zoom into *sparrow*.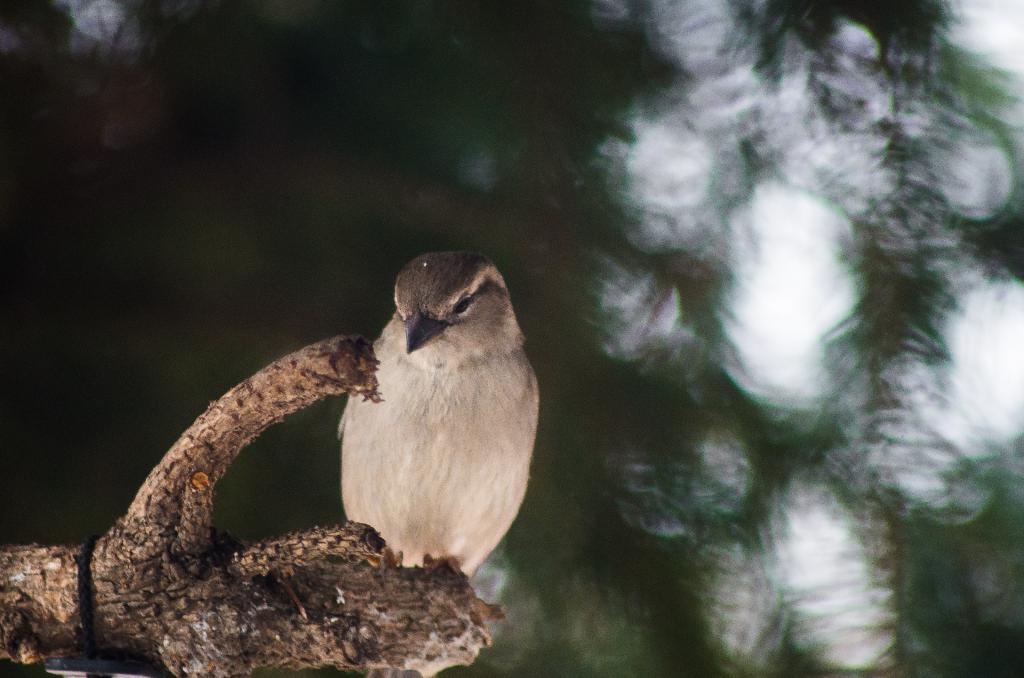
Zoom target: bbox=[334, 247, 545, 569].
